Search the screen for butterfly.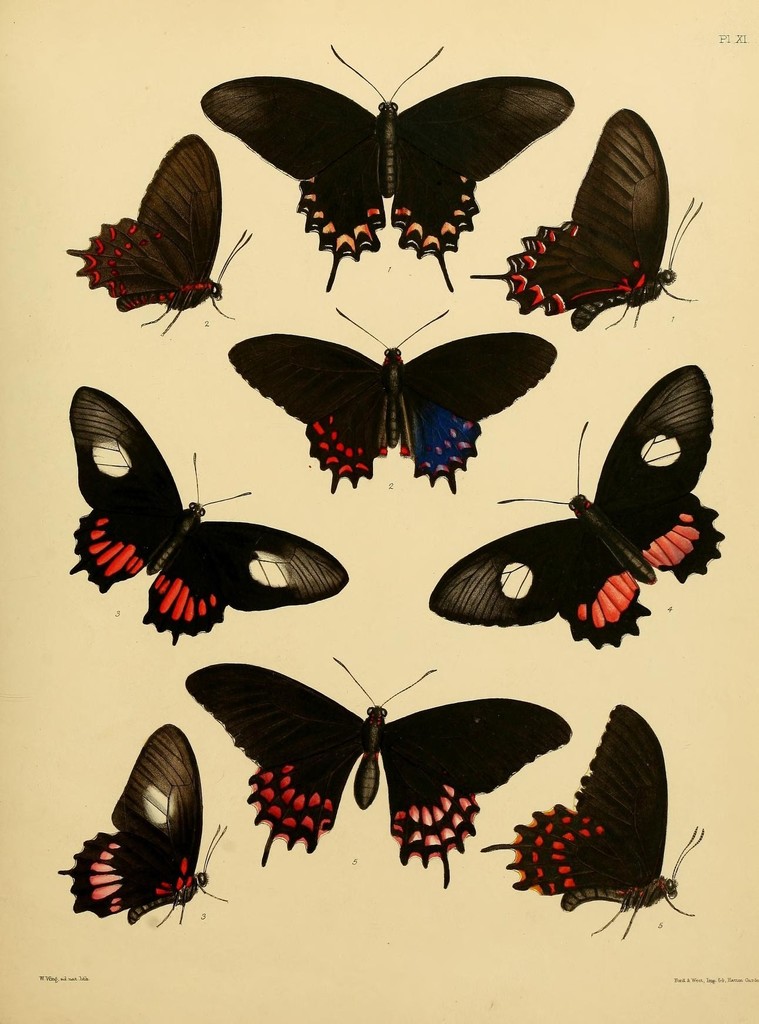
Found at <bbox>427, 362, 735, 655</bbox>.
